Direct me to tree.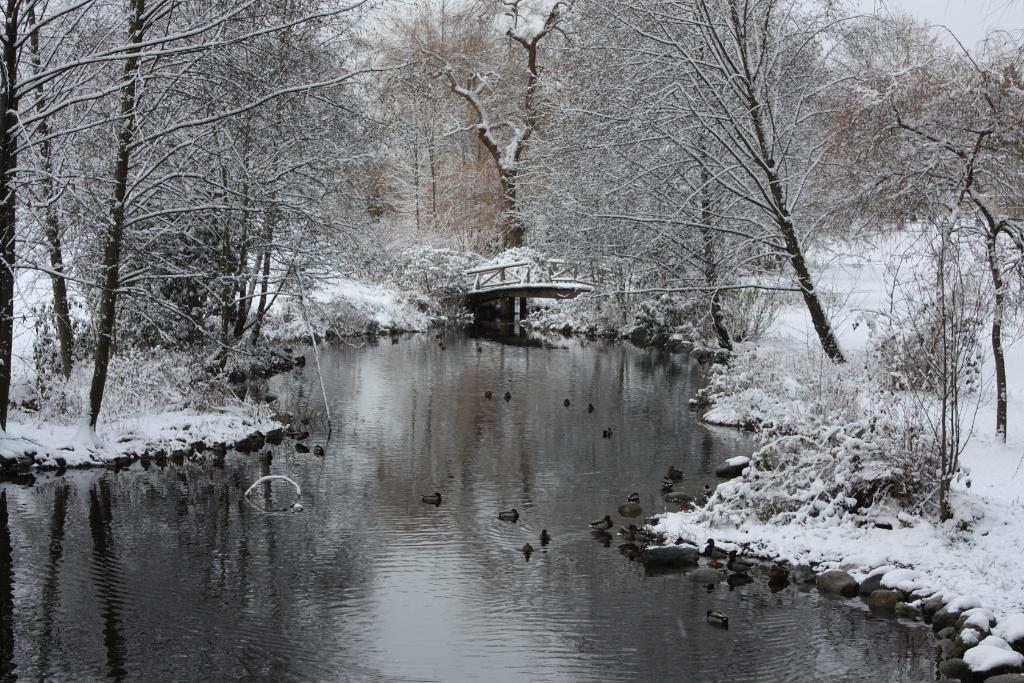
Direction: bbox(615, 20, 909, 396).
